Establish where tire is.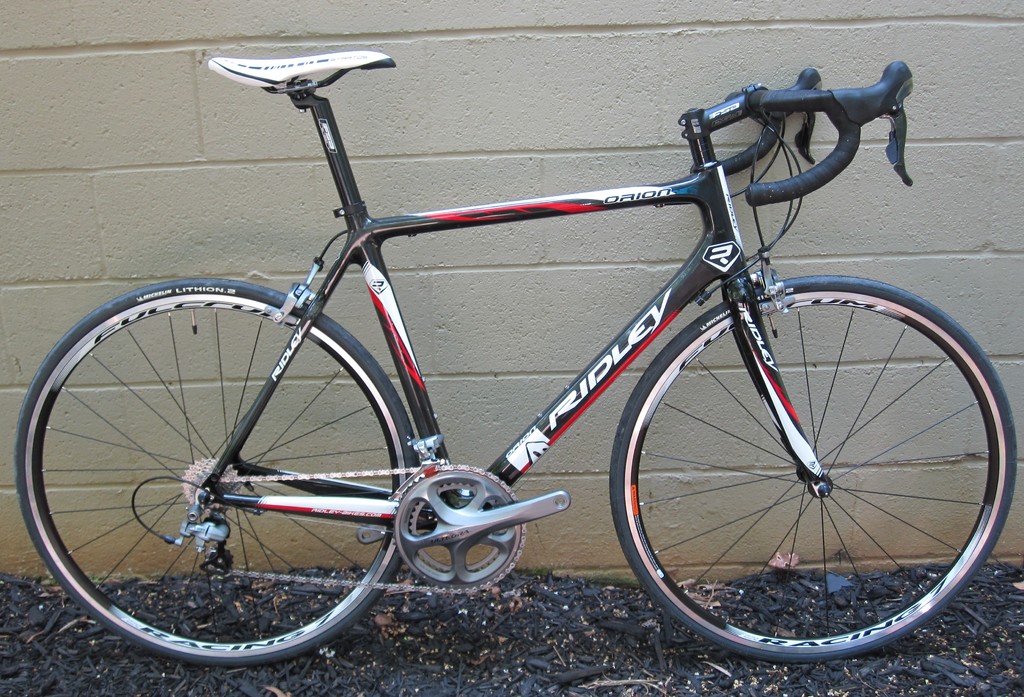
Established at 611/275/1017/665.
